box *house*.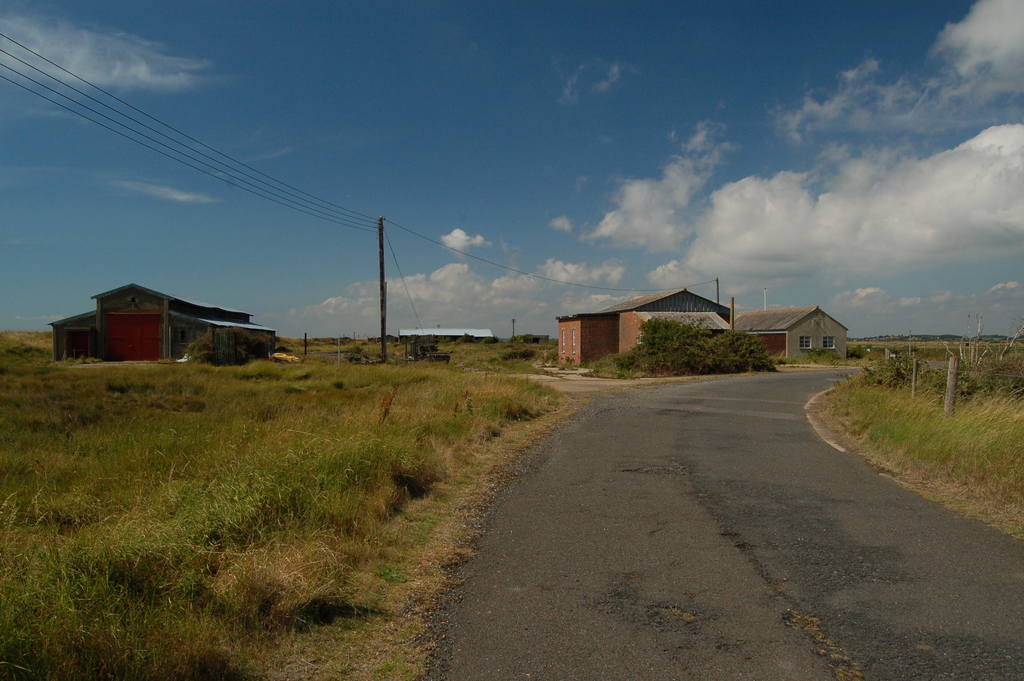
Rect(731, 307, 850, 359).
